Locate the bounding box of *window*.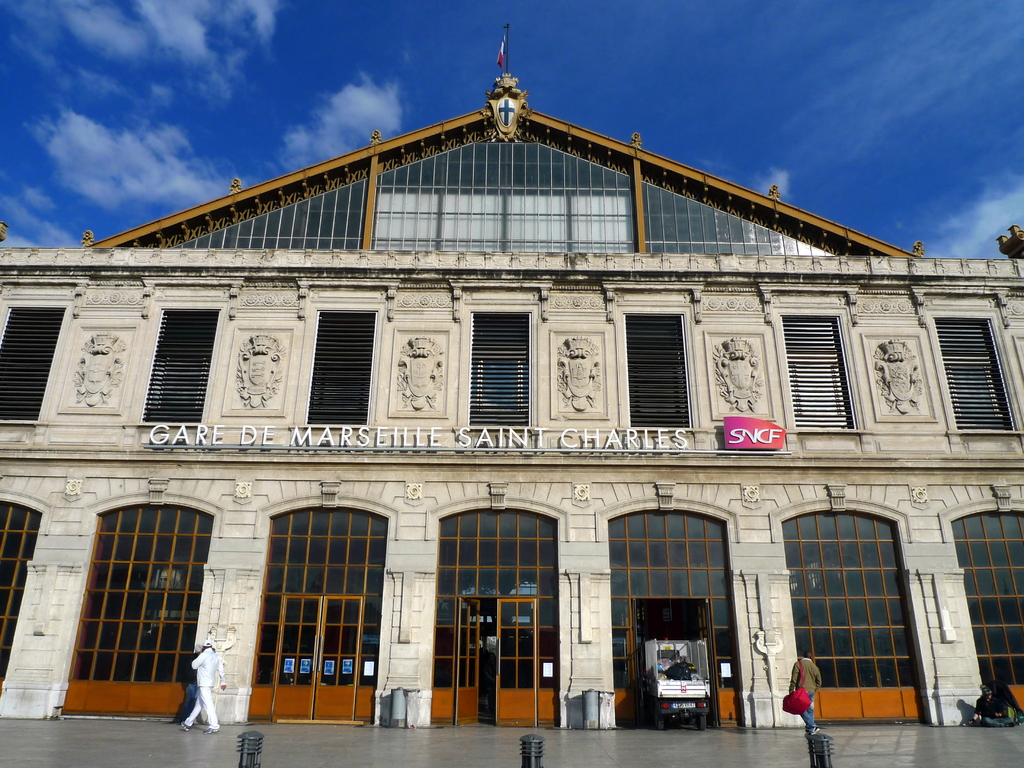
Bounding box: <box>139,305,221,425</box>.
